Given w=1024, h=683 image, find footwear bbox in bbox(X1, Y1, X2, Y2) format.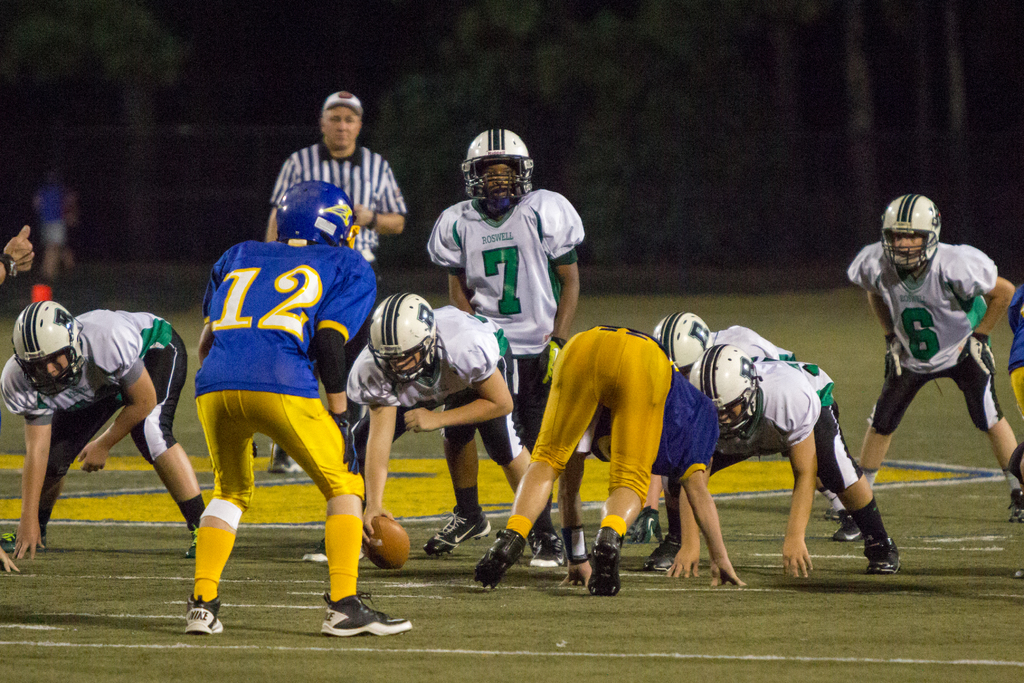
bbox(620, 509, 661, 539).
